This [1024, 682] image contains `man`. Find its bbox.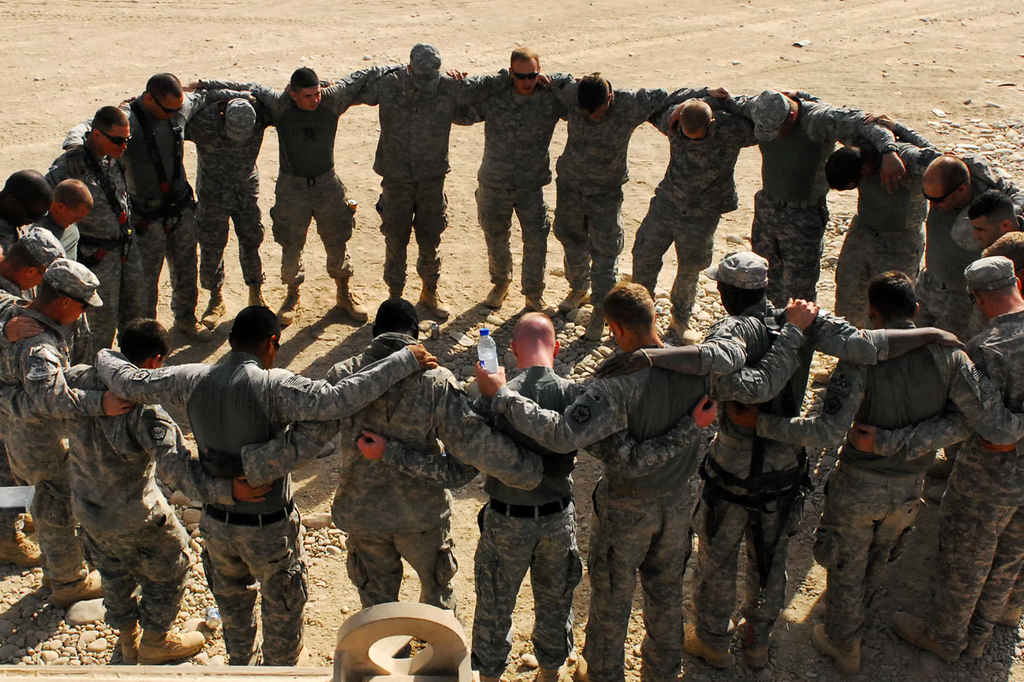
x1=0, y1=220, x2=76, y2=545.
